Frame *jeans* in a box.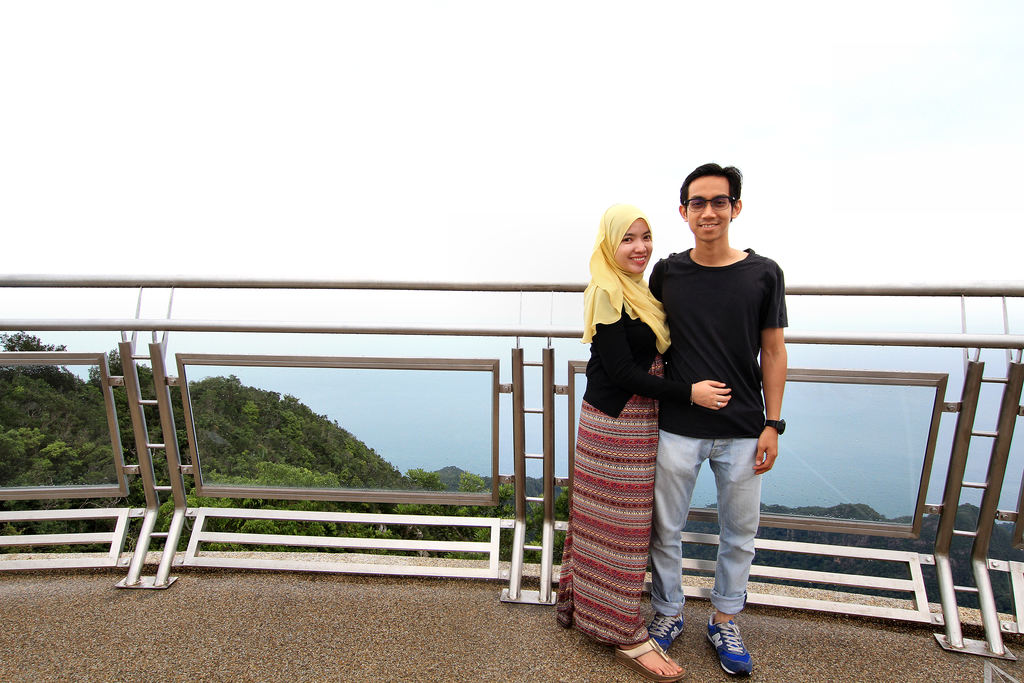
<bbox>655, 426, 769, 618</bbox>.
